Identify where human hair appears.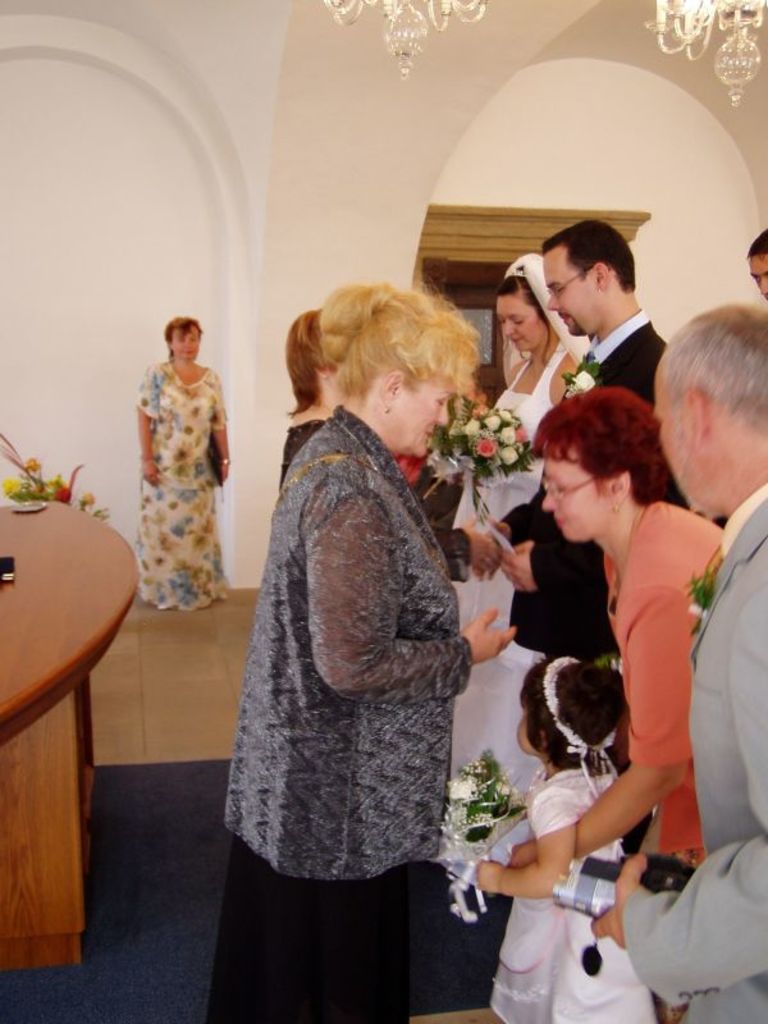
Appears at (left=543, top=383, right=684, bottom=536).
